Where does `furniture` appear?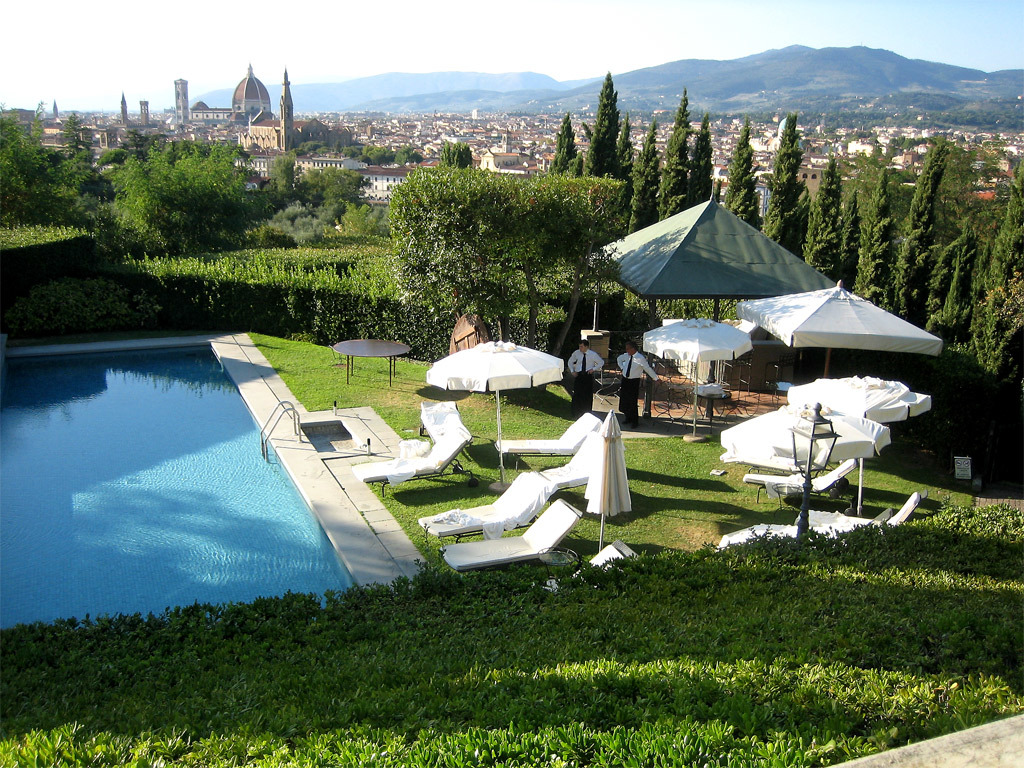
Appears at 417,470,560,543.
